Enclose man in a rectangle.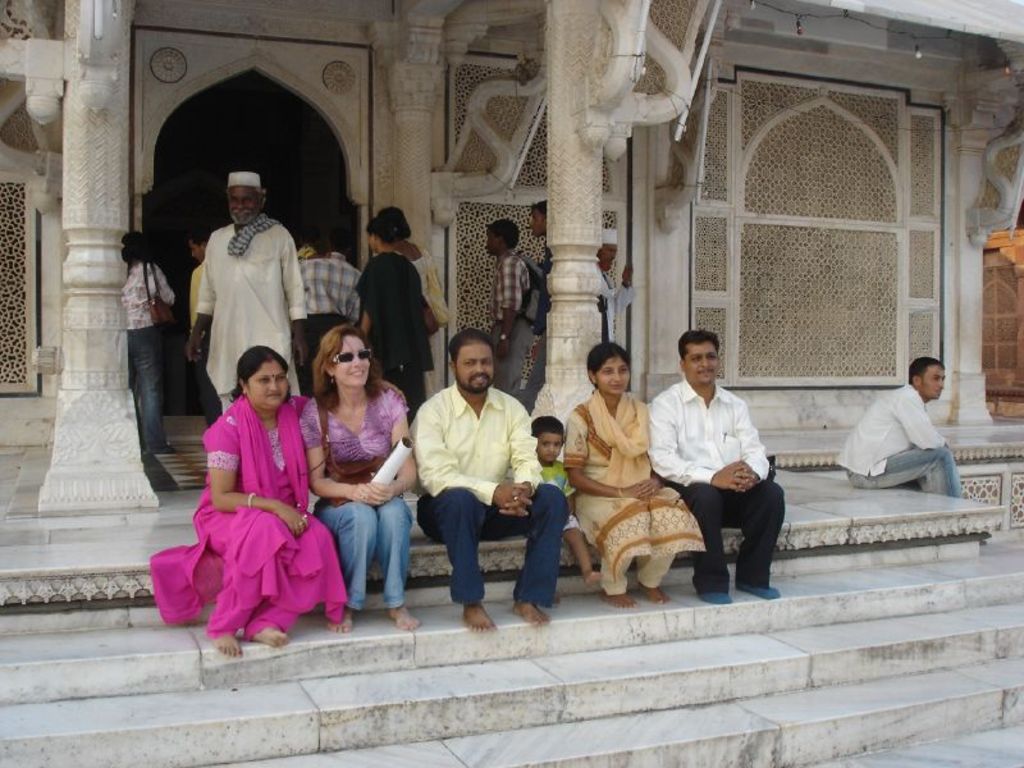
Rect(188, 168, 306, 413).
